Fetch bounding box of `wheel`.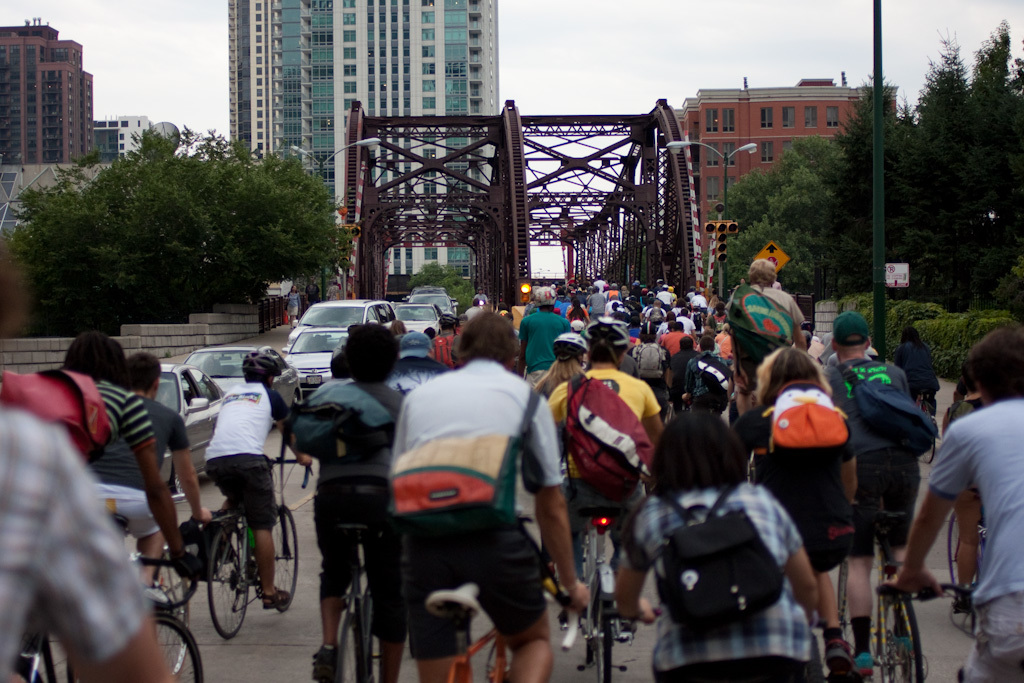
Bbox: (left=331, top=615, right=355, bottom=682).
